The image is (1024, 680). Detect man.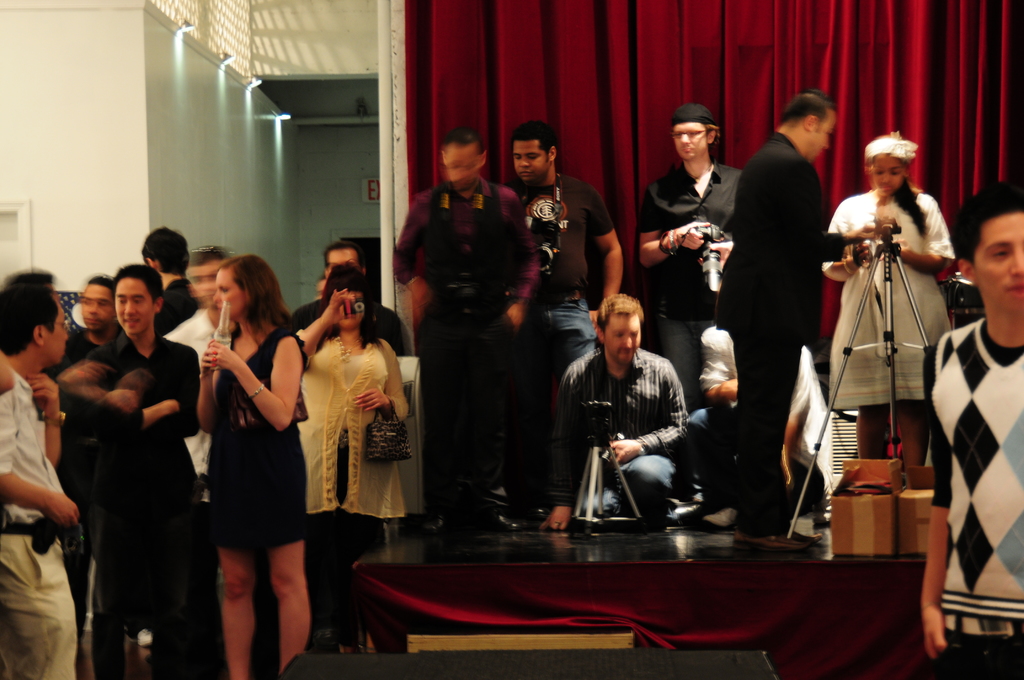
Detection: l=36, t=275, r=115, b=679.
